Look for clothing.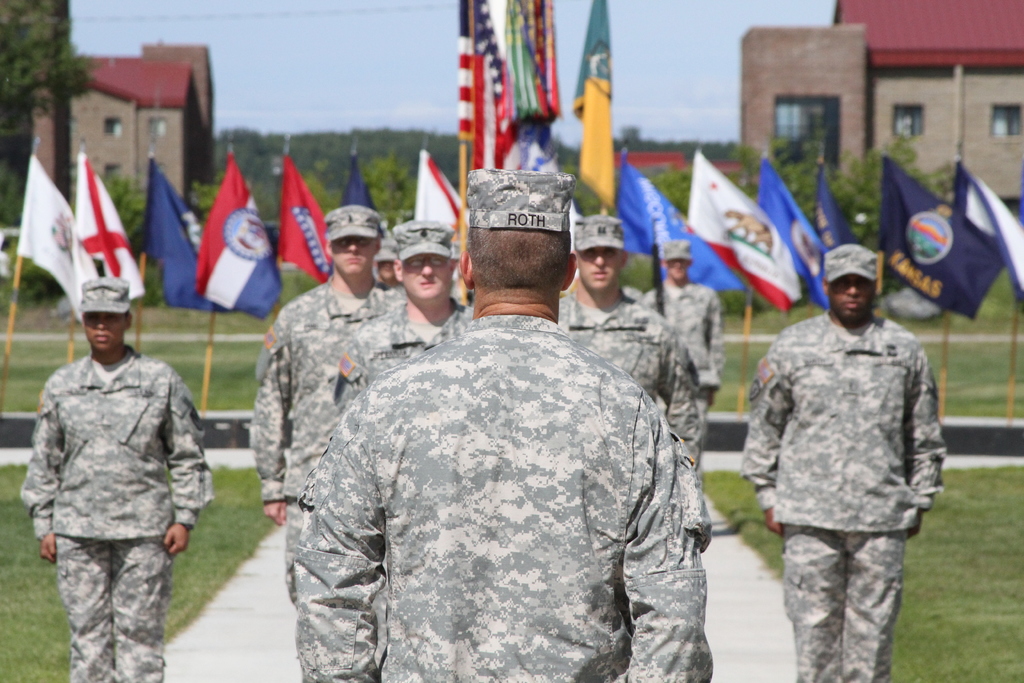
Found: (330, 306, 476, 404).
